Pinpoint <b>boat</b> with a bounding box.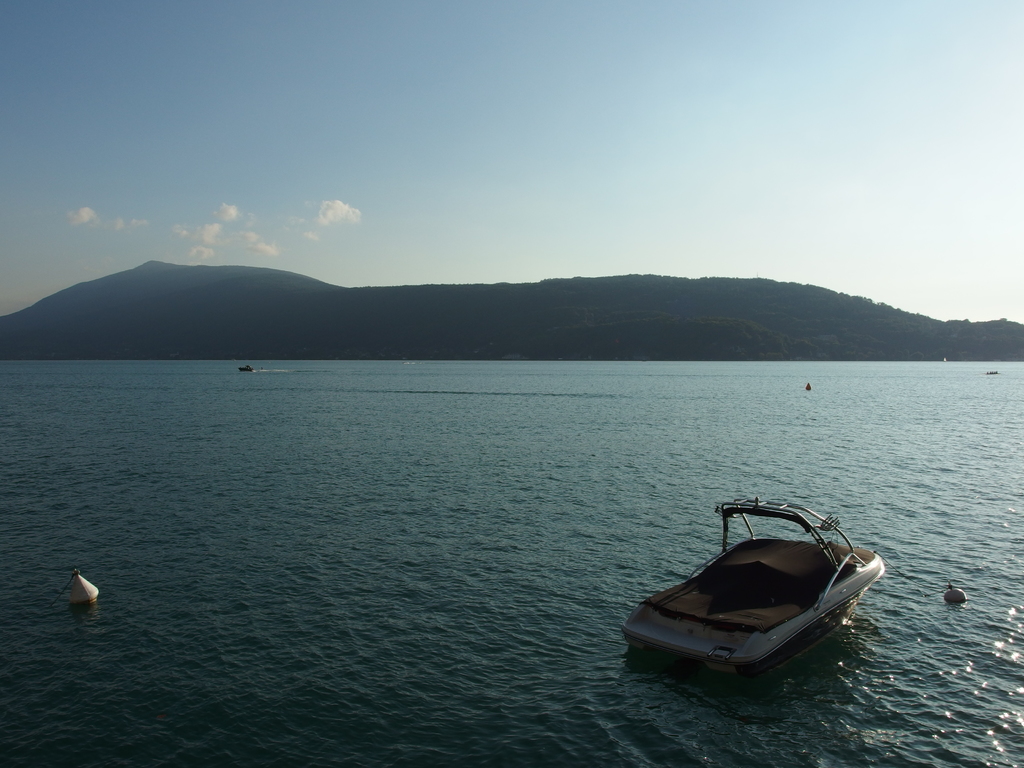
(x1=623, y1=502, x2=900, y2=689).
